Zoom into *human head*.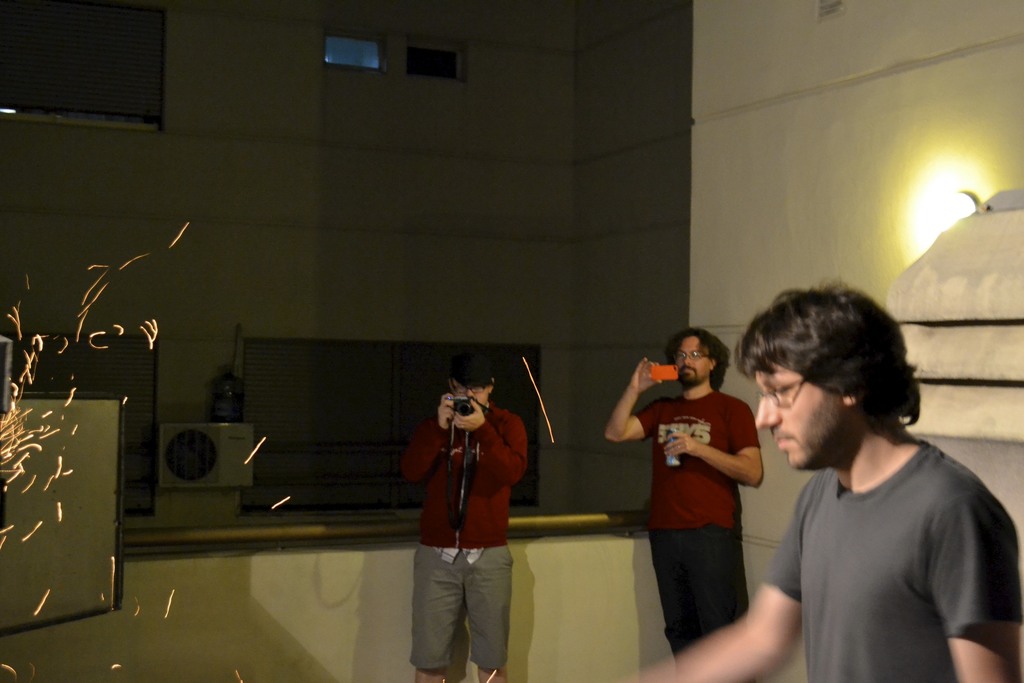
Zoom target: left=659, top=333, right=728, bottom=382.
